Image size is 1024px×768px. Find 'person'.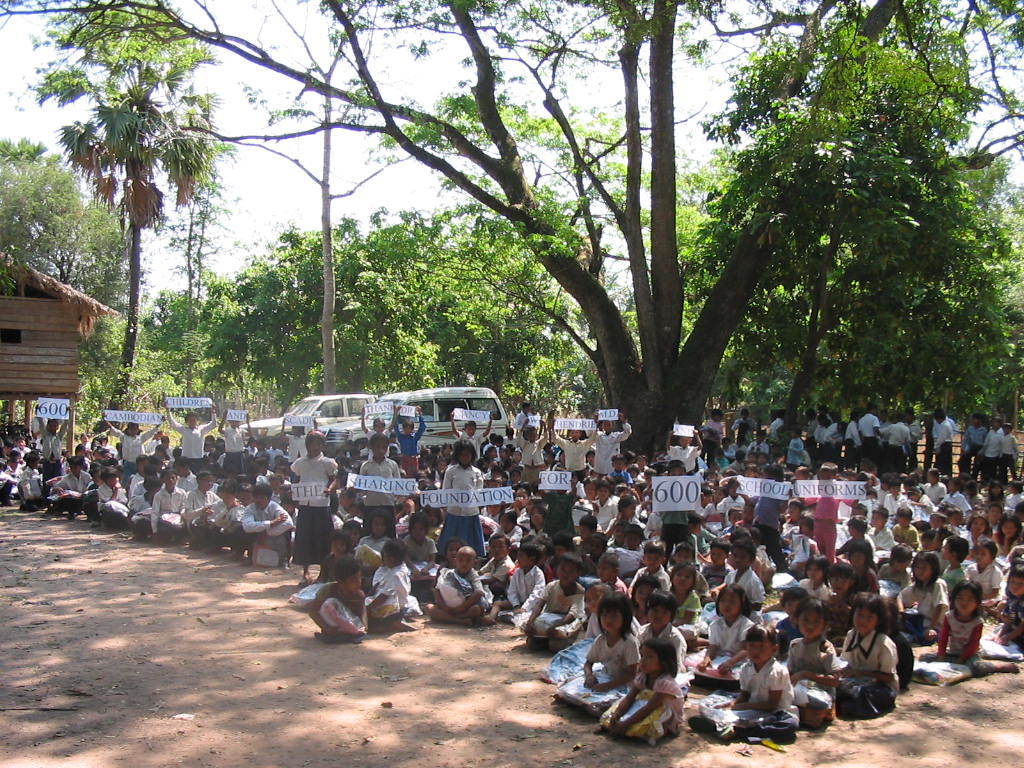
(x1=991, y1=558, x2=1023, y2=649).
